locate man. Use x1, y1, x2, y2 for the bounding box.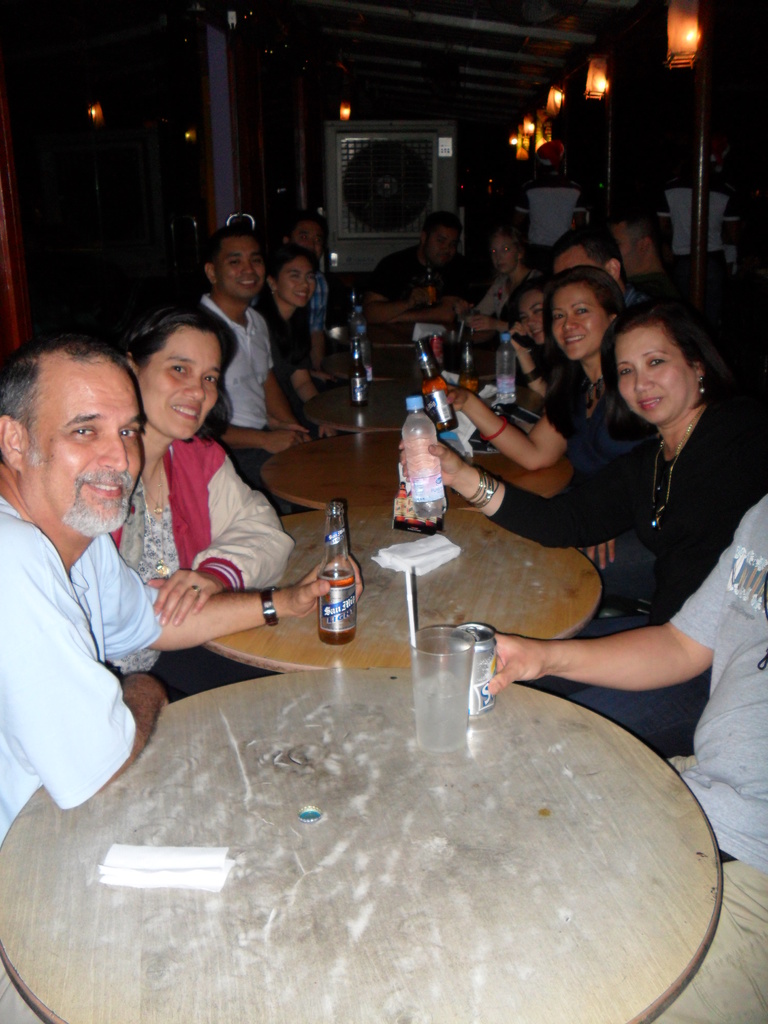
486, 490, 767, 867.
